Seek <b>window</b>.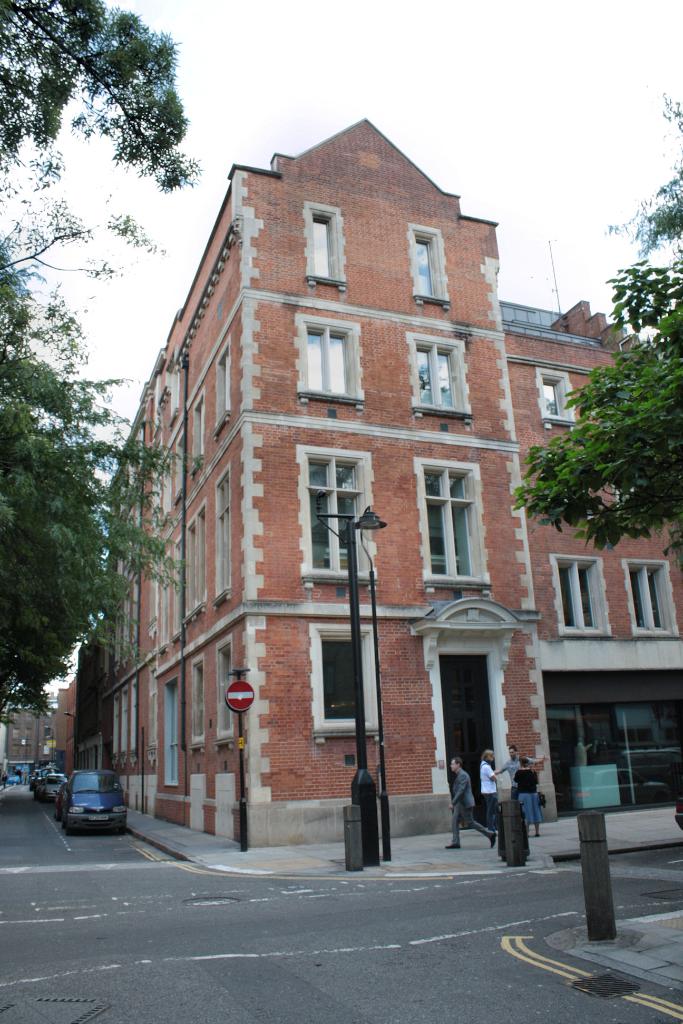
<bbox>547, 554, 613, 643</bbox>.
